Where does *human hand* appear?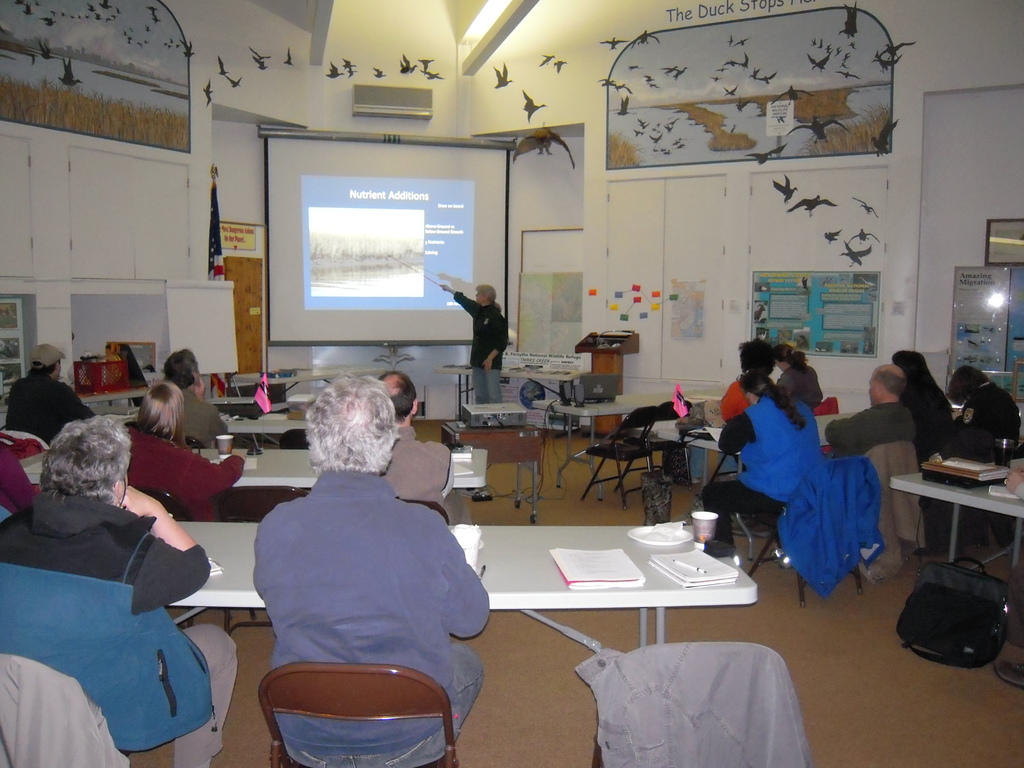
Appears at crop(120, 486, 156, 514).
